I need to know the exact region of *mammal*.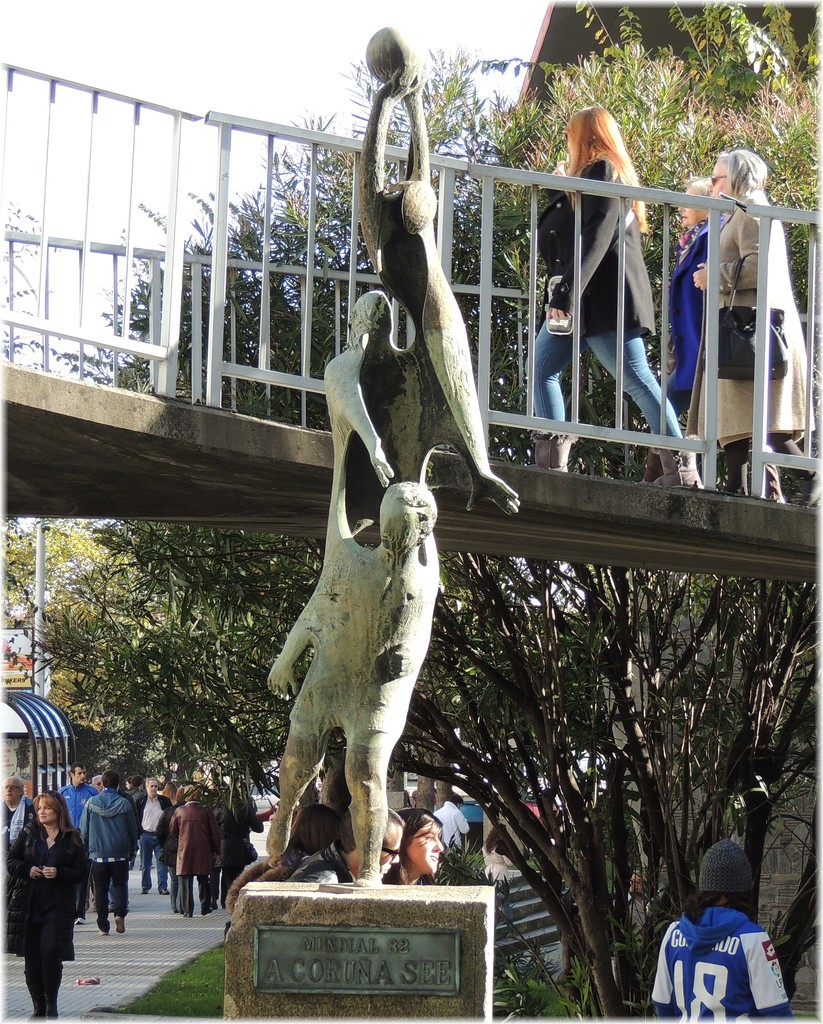
Region: select_region(161, 779, 178, 805).
